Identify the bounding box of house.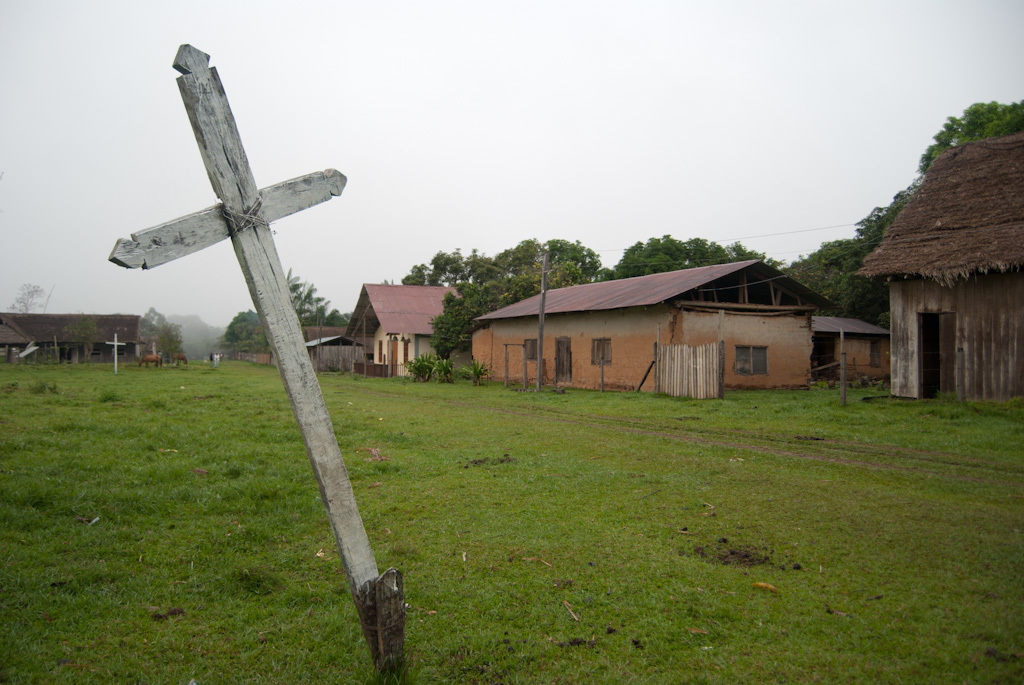
bbox=[857, 131, 1023, 405].
